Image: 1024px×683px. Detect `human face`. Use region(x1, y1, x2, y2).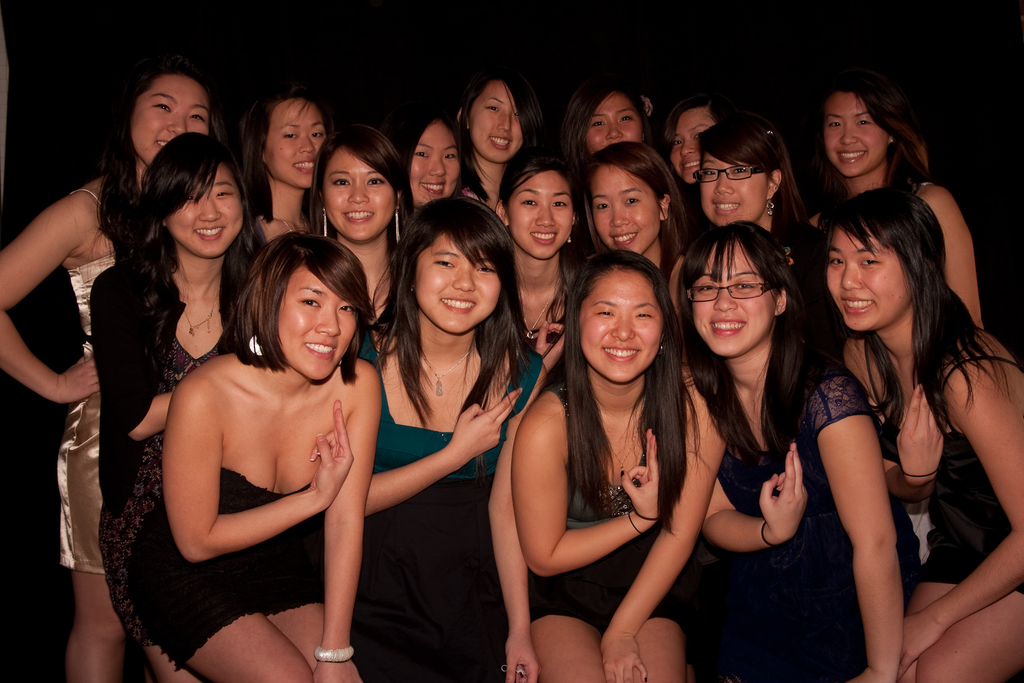
region(700, 152, 765, 224).
